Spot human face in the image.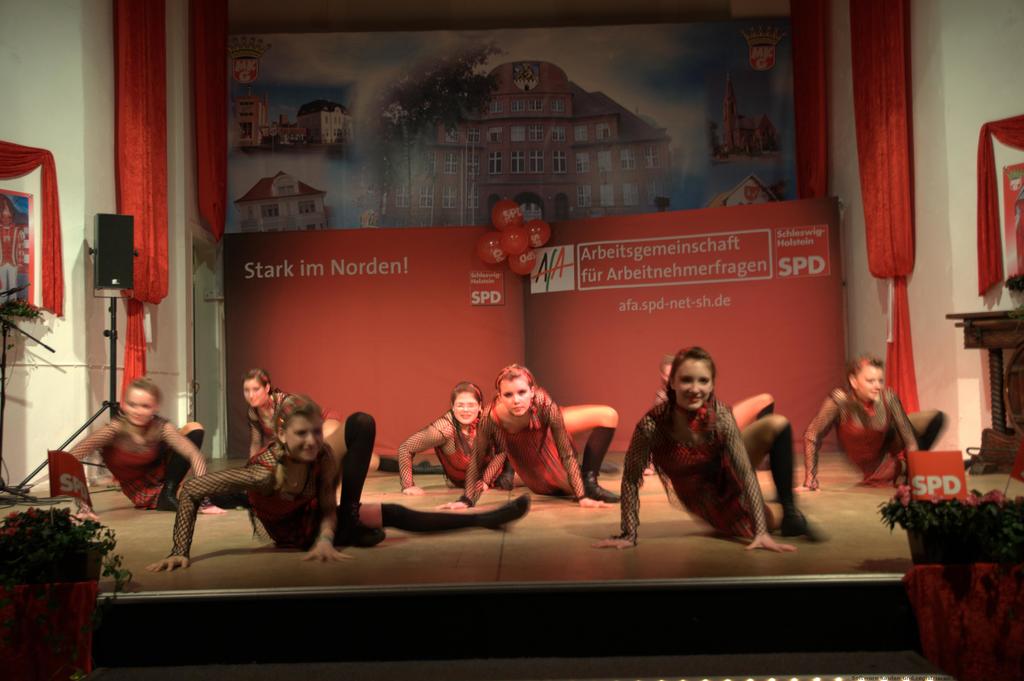
human face found at [x1=284, y1=405, x2=324, y2=464].
